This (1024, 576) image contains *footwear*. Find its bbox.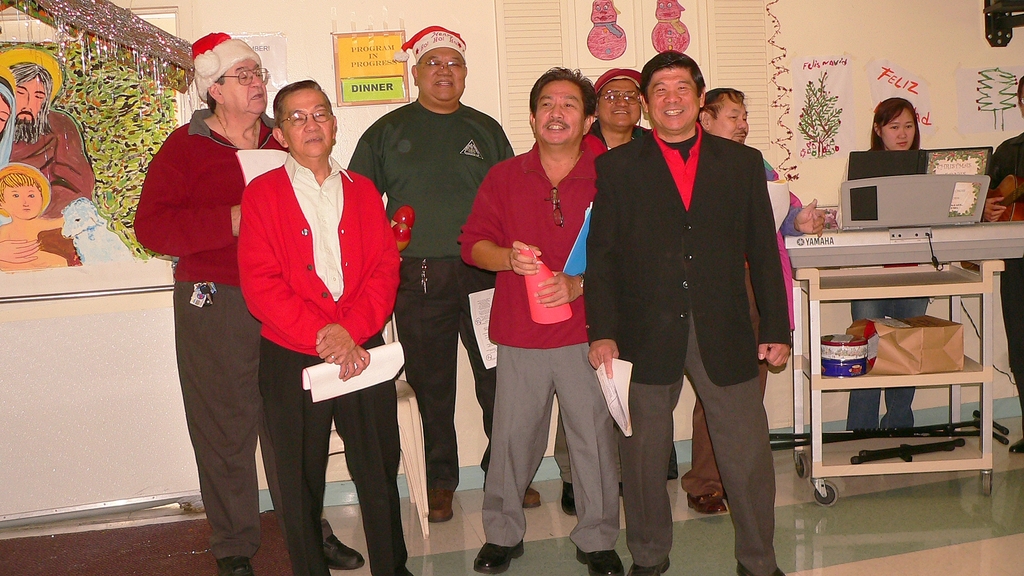
{"x1": 737, "y1": 563, "x2": 787, "y2": 575}.
